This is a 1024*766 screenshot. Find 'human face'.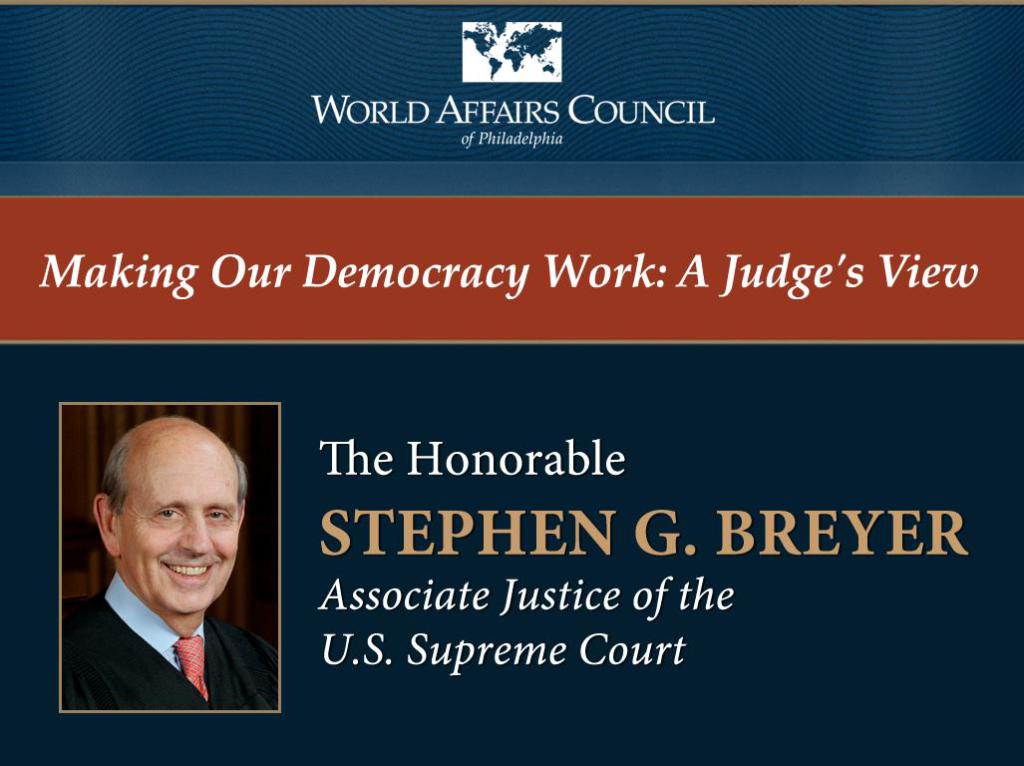
Bounding box: <box>123,450,243,612</box>.
